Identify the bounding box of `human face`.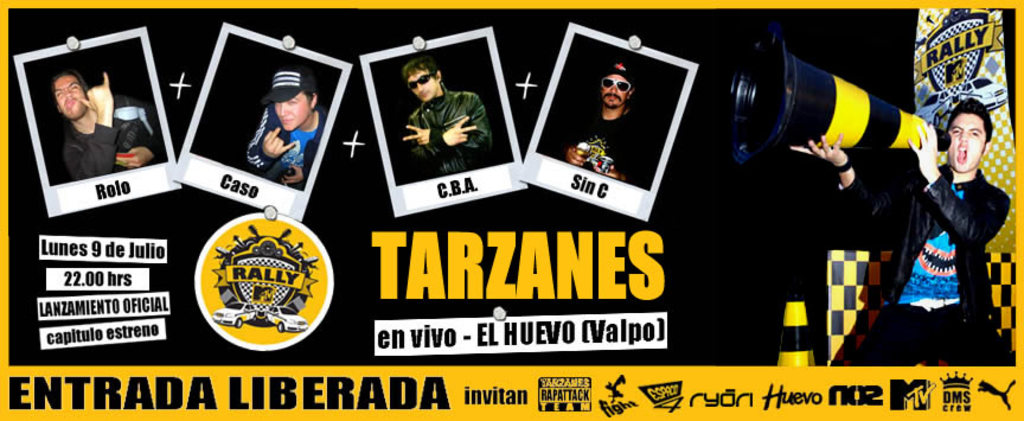
bbox(602, 75, 629, 107).
